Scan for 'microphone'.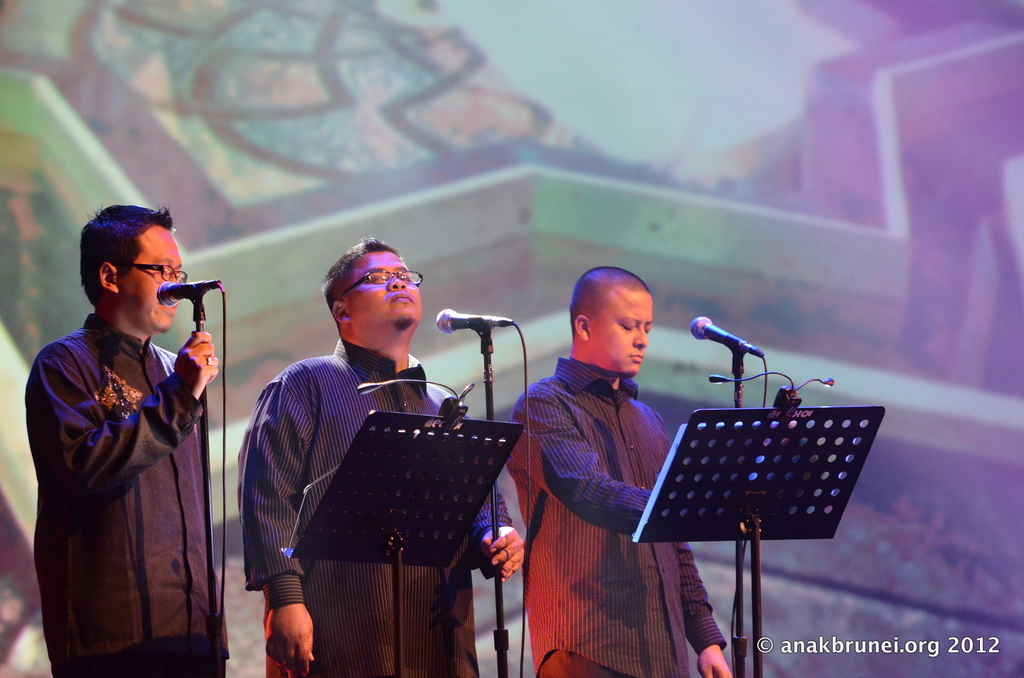
Scan result: [687, 314, 765, 354].
